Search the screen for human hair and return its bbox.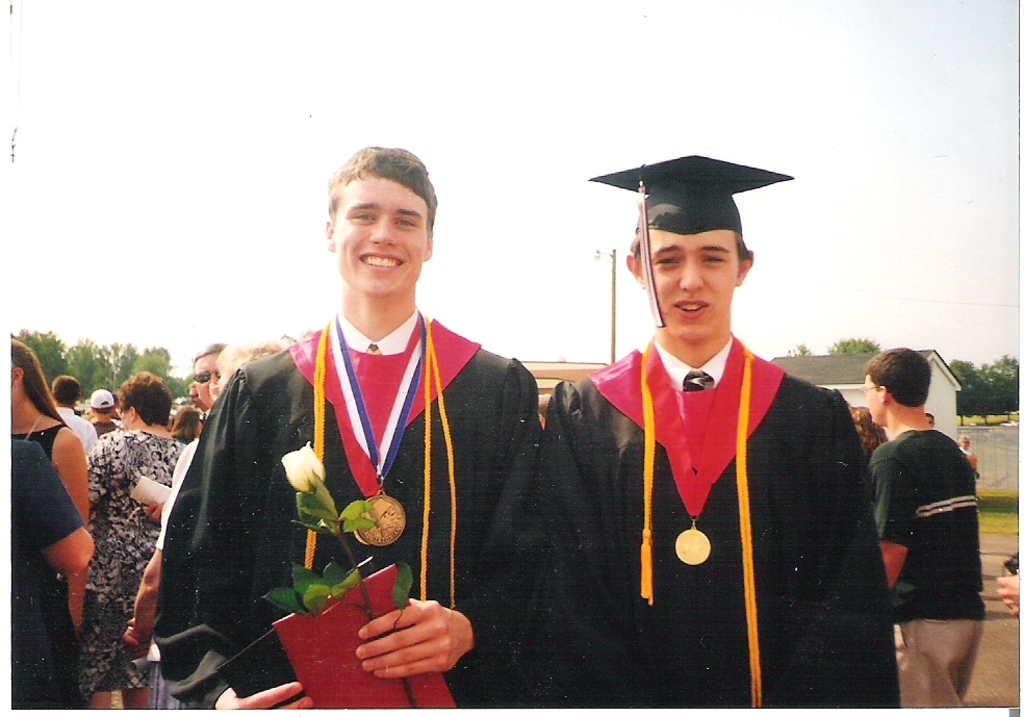
Found: 852,408,890,452.
